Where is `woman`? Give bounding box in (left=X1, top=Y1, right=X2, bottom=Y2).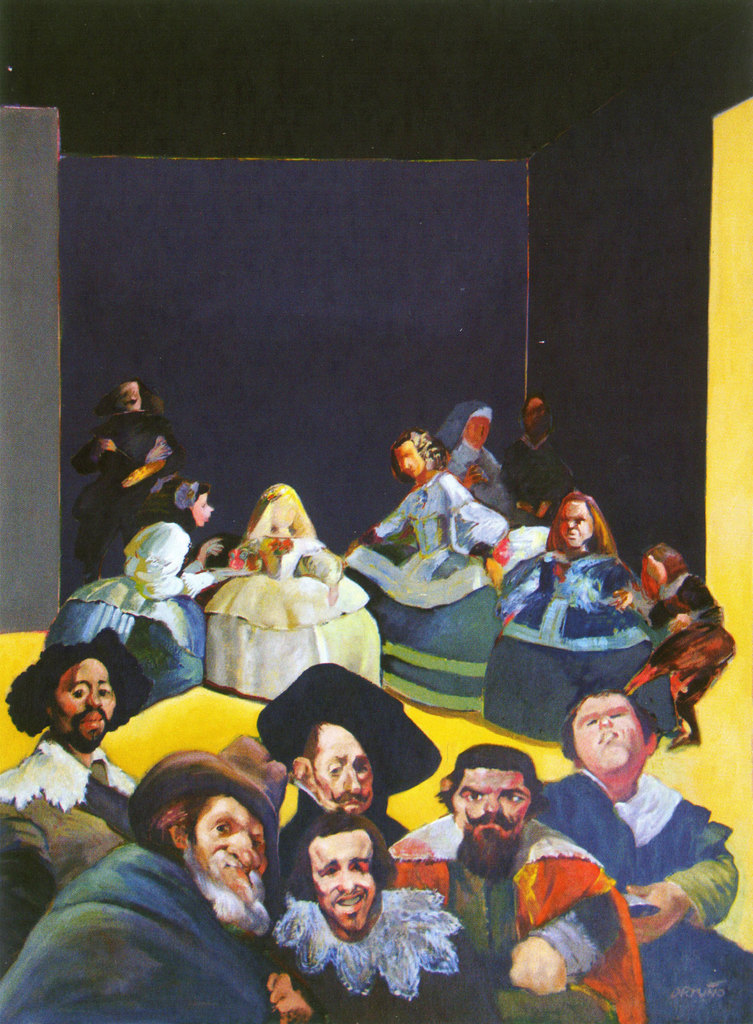
(left=343, top=427, right=512, bottom=710).
